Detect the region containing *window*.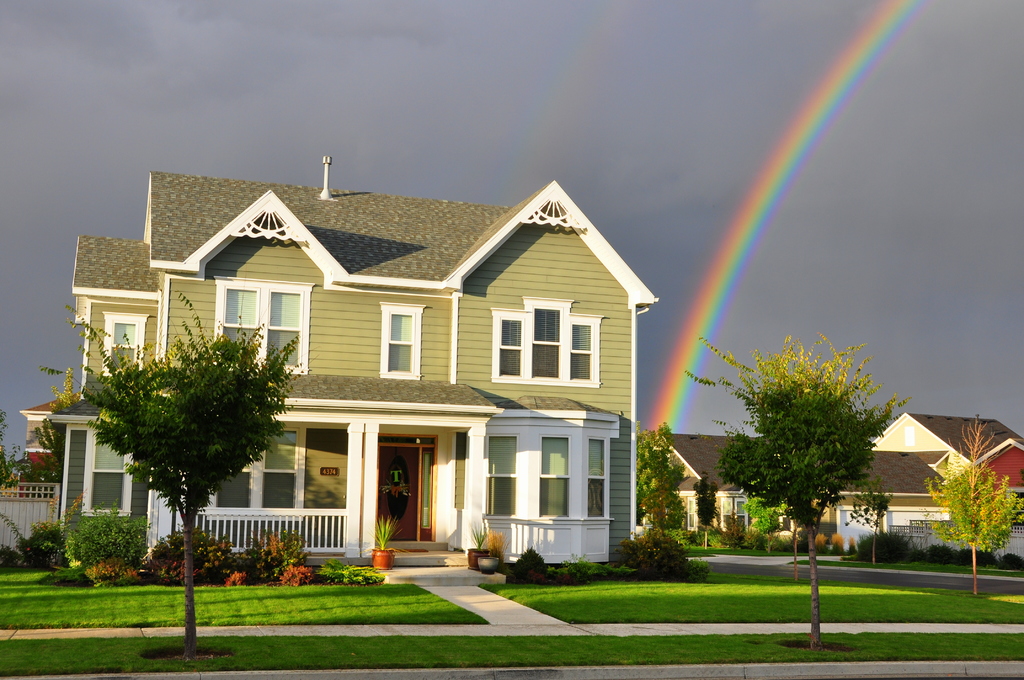
pyautogui.locateOnScreen(213, 428, 302, 519).
